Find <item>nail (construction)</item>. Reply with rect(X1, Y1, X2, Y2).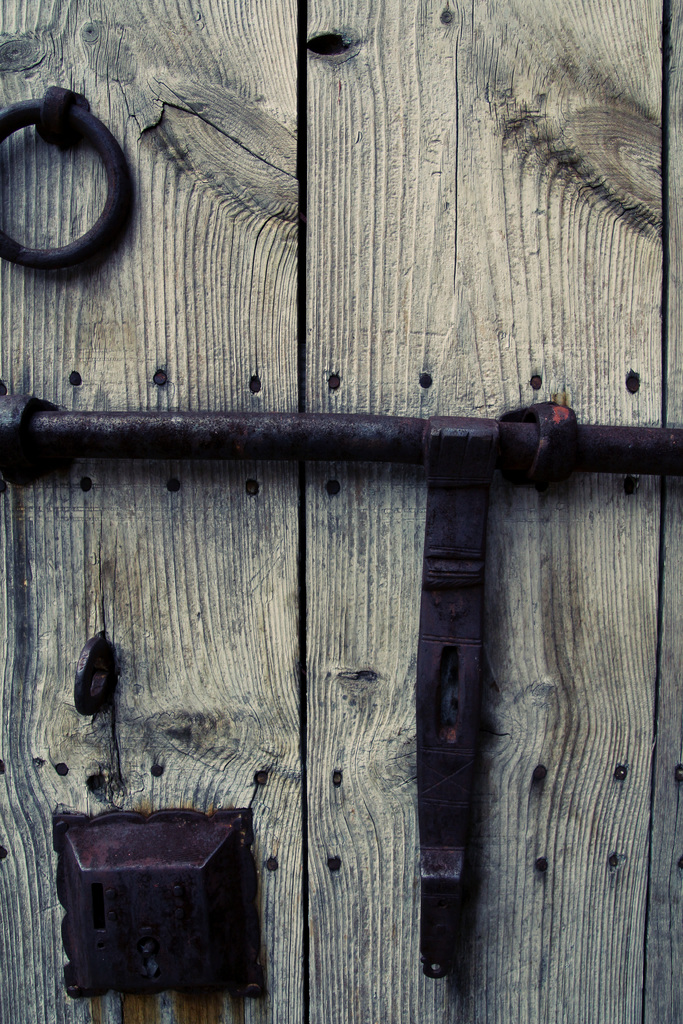
rect(324, 478, 340, 499).
